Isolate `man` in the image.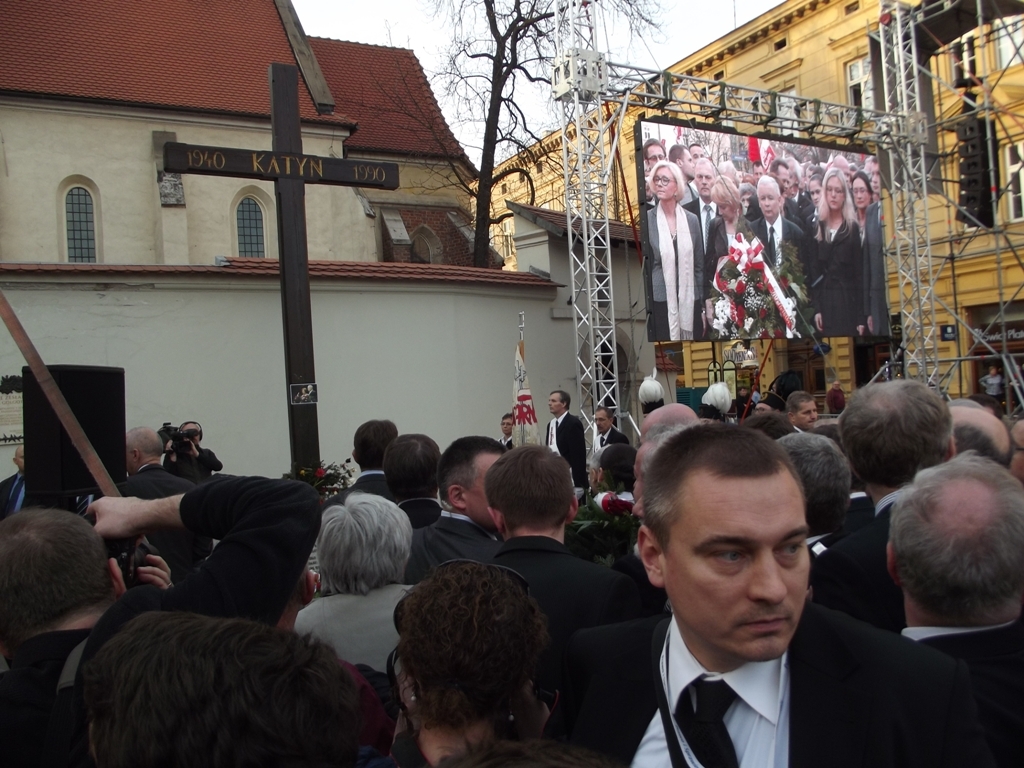
Isolated region: box(945, 378, 1023, 506).
